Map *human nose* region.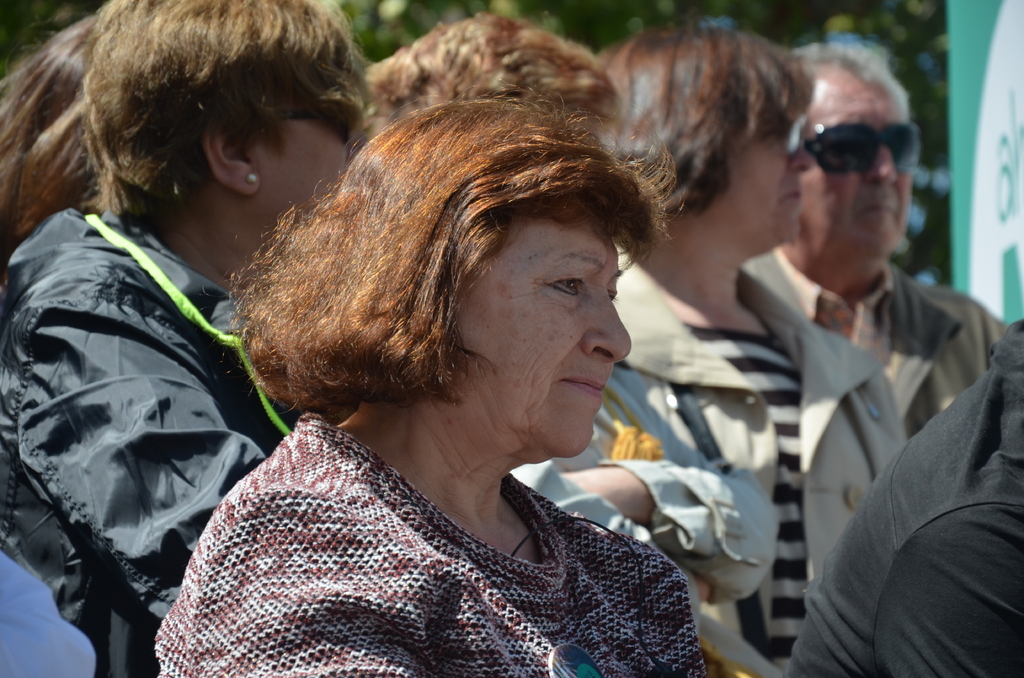
Mapped to BBox(862, 140, 901, 188).
